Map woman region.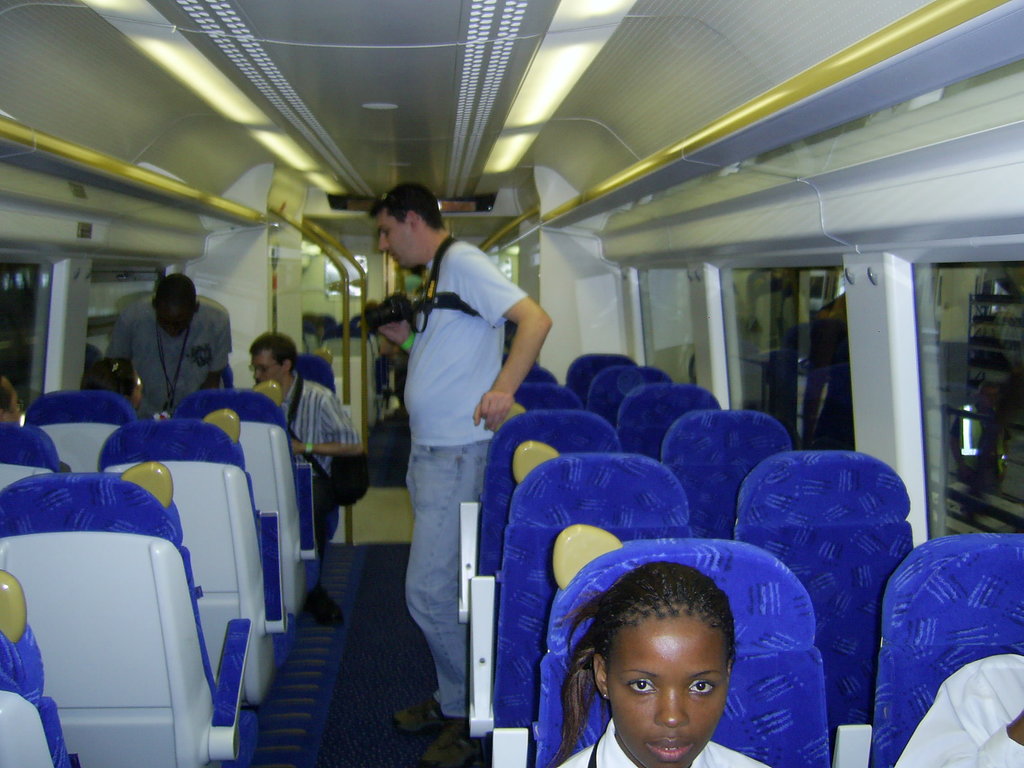
Mapped to bbox=(541, 563, 776, 767).
